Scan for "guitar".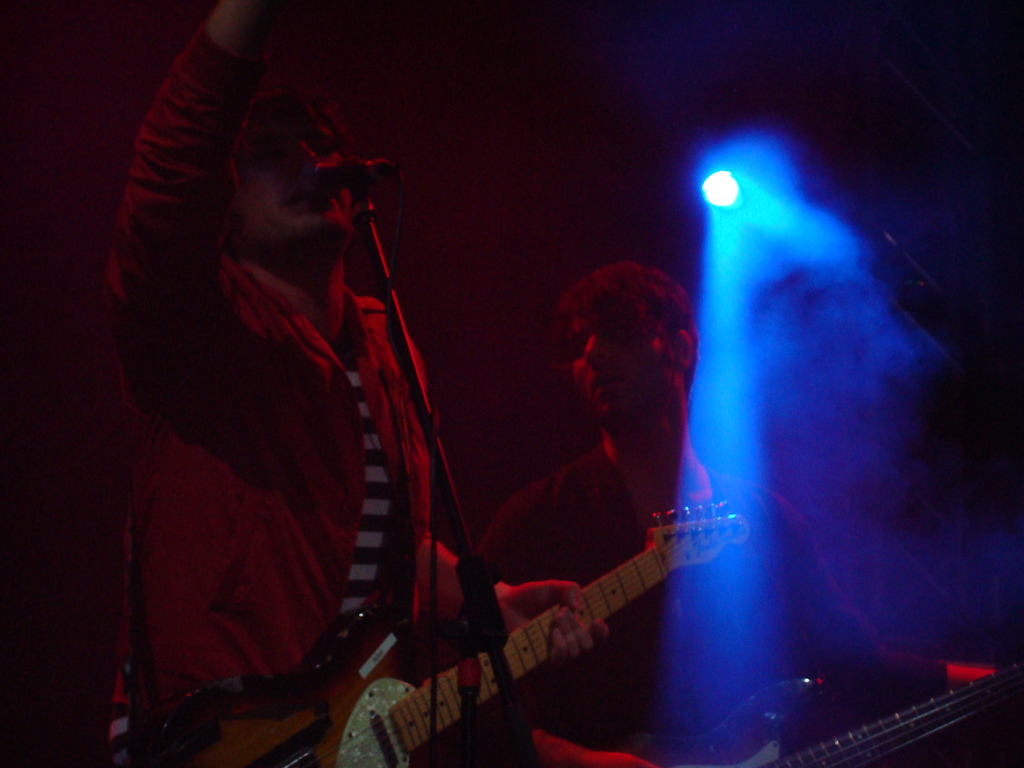
Scan result: bbox=[298, 457, 782, 767].
